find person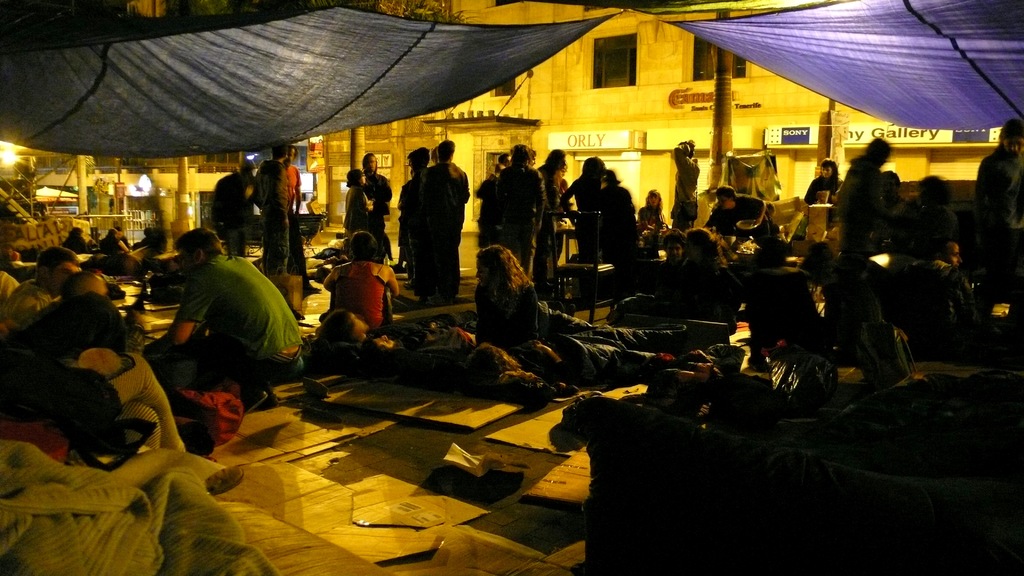
box(883, 175, 958, 271)
